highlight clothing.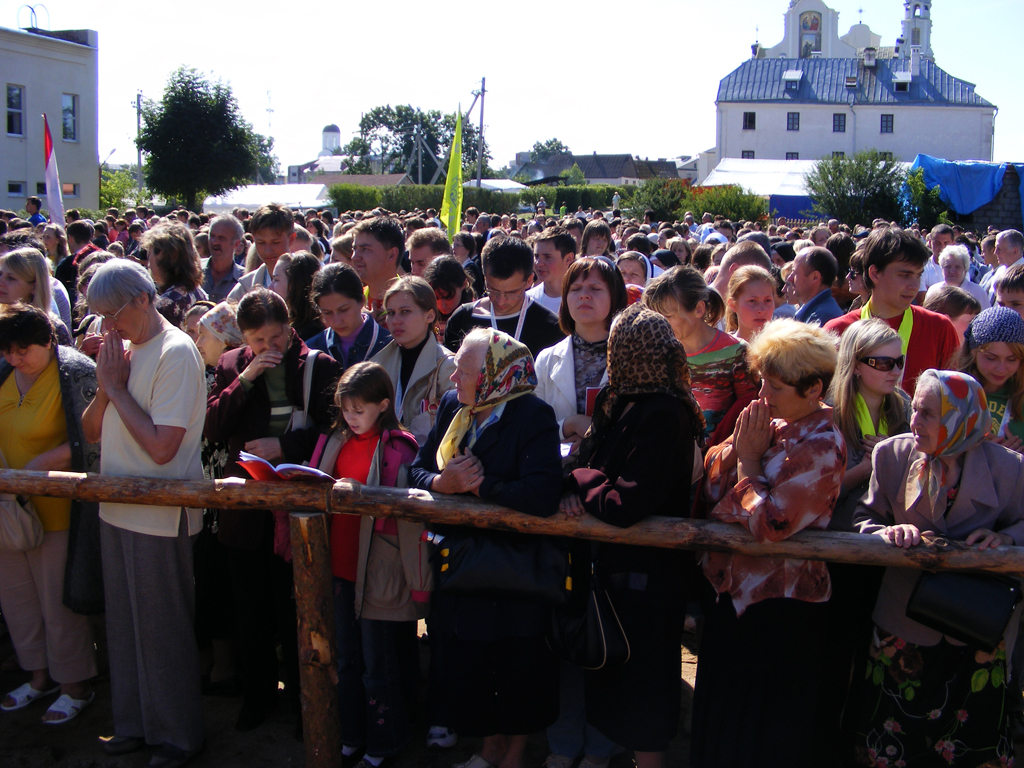
Highlighted region: [534, 326, 625, 424].
